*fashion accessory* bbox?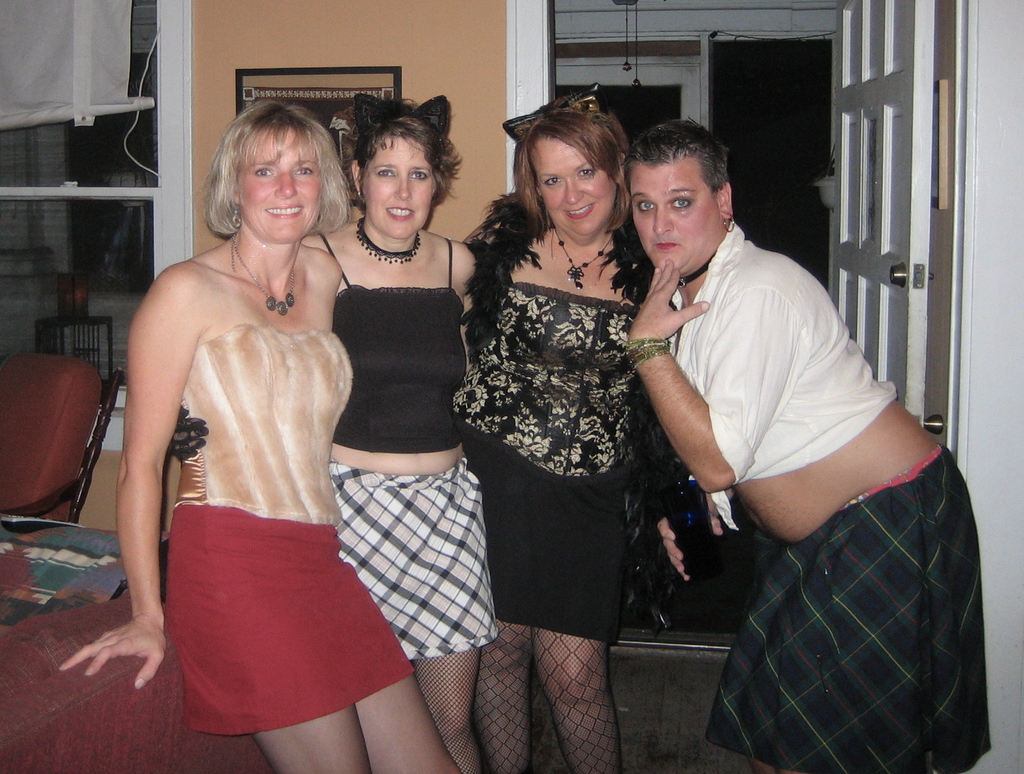
[left=353, top=88, right=452, bottom=166]
